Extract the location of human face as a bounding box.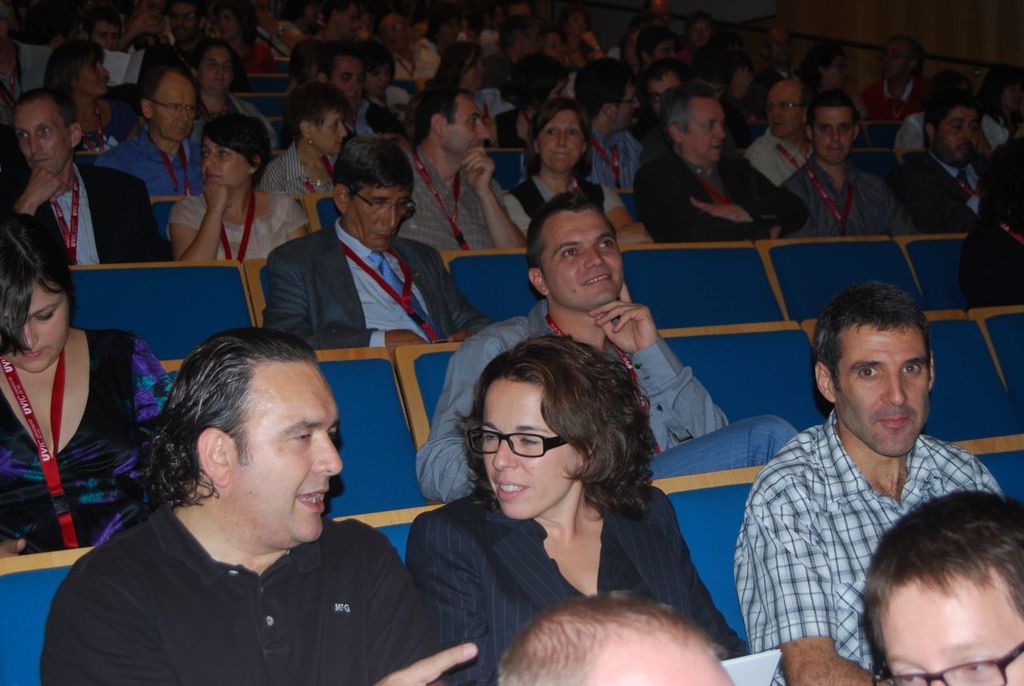
bbox=[438, 90, 490, 155].
